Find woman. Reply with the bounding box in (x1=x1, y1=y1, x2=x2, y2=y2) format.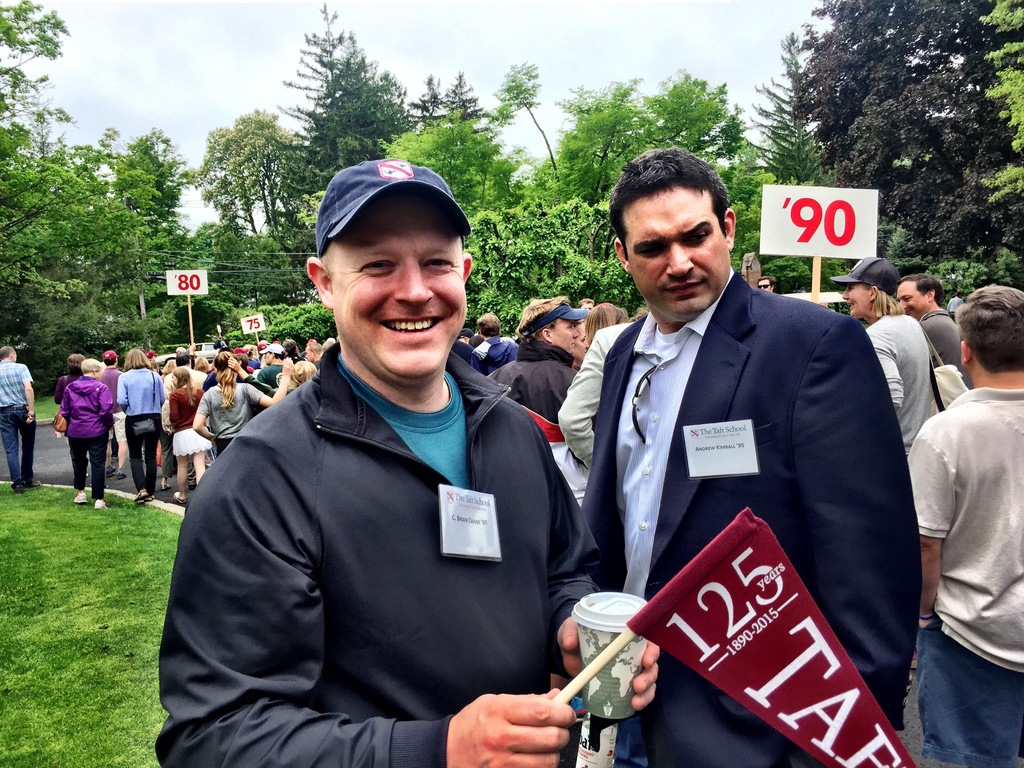
(x1=583, y1=302, x2=628, y2=342).
